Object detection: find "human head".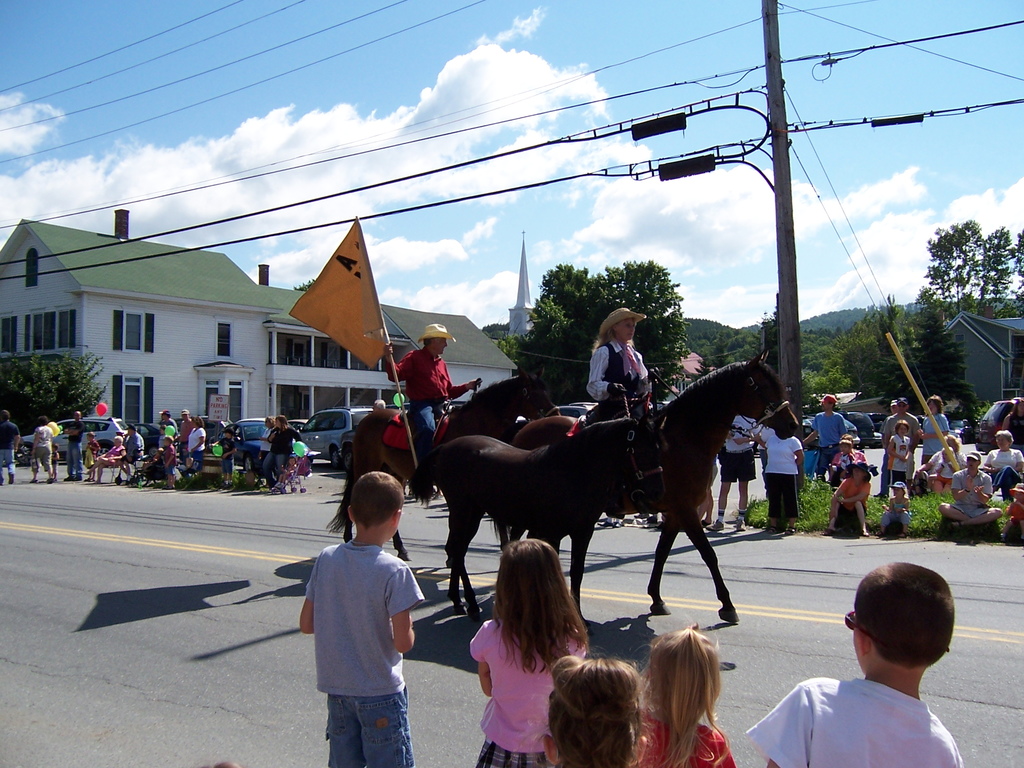
842, 561, 947, 695.
